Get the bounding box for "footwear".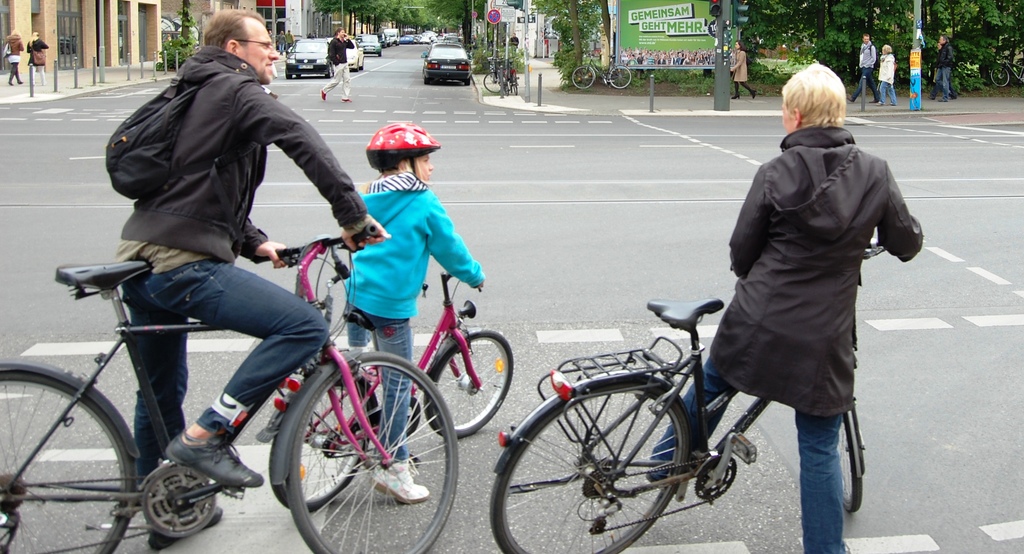
pyautogui.locateOnScreen(877, 99, 882, 109).
